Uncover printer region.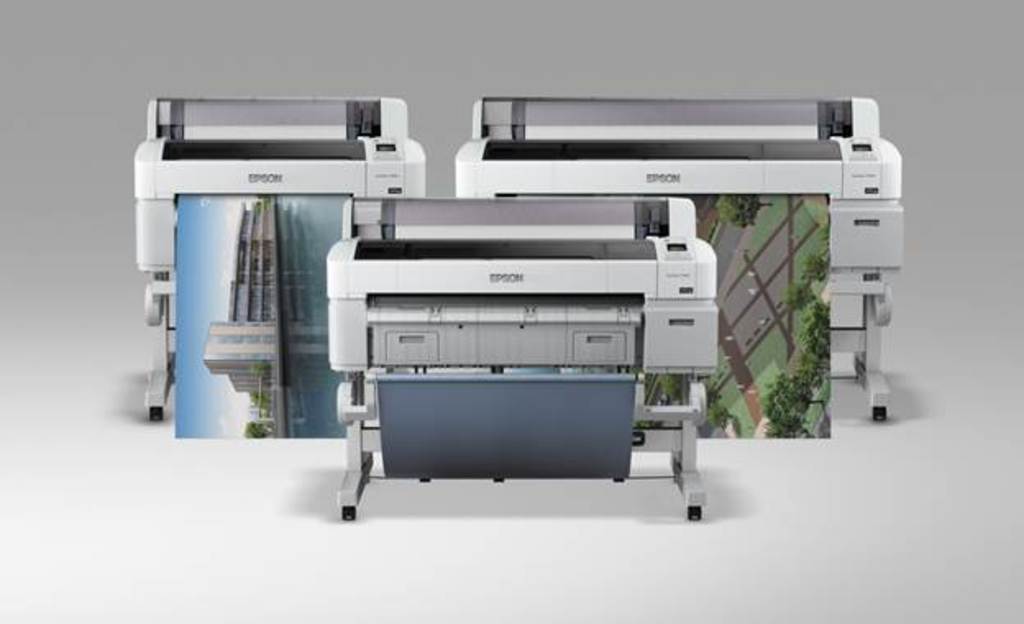
Uncovered: select_region(451, 97, 907, 422).
